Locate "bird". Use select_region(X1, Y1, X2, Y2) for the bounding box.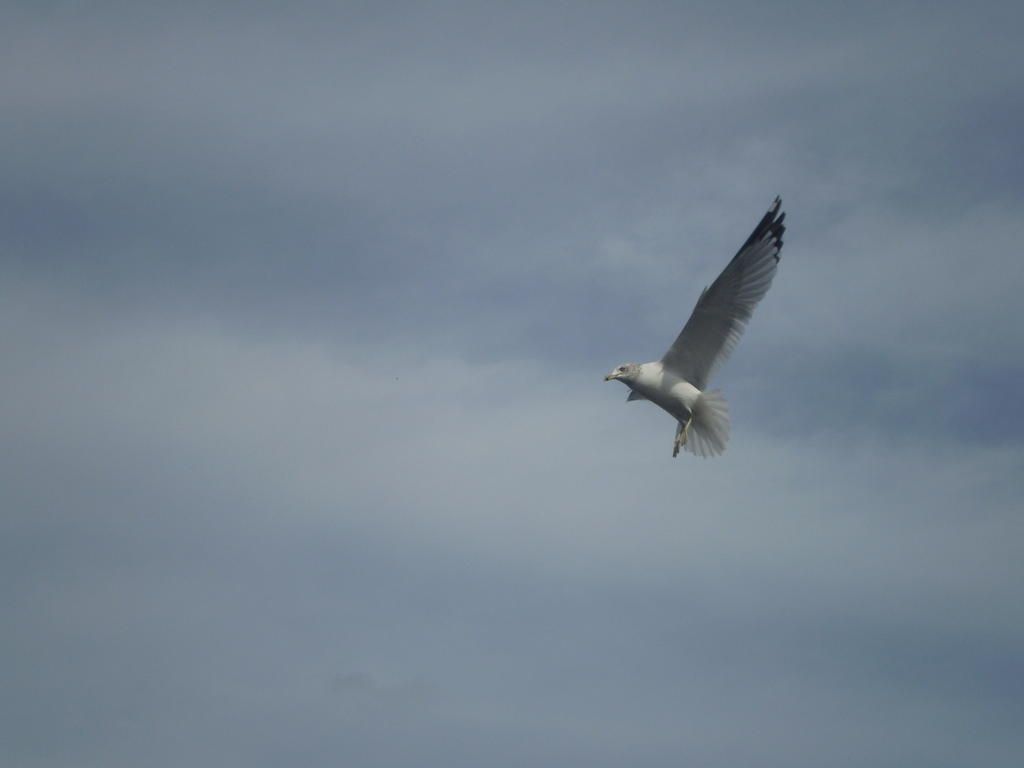
select_region(590, 200, 796, 471).
